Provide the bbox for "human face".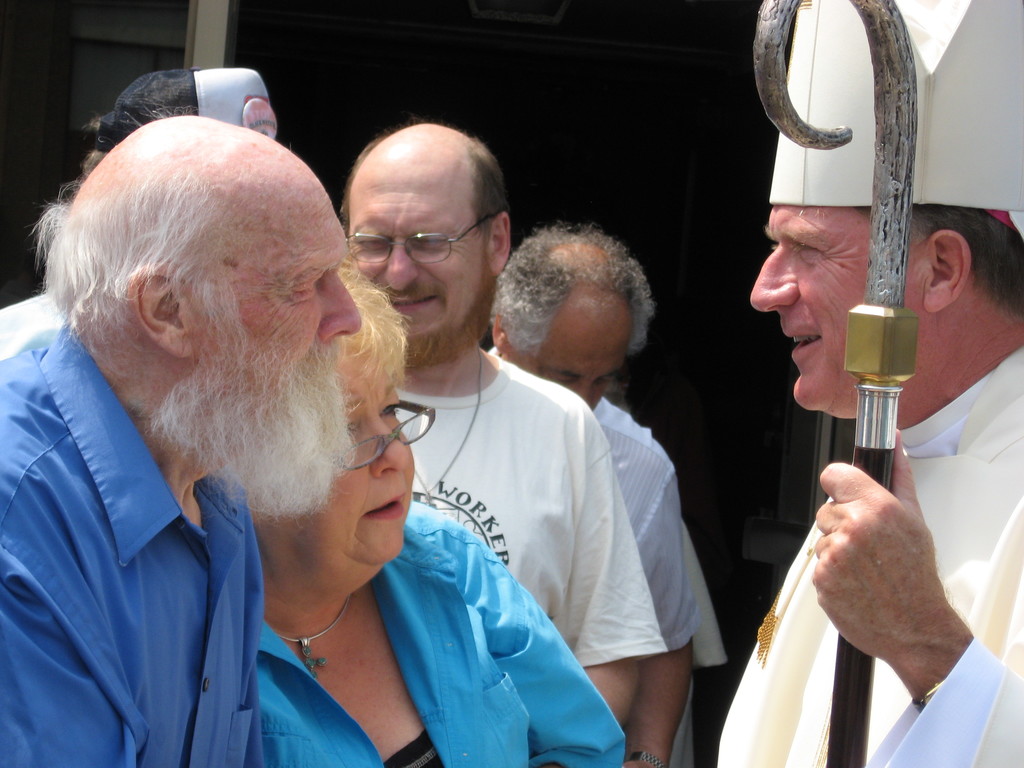
box=[507, 307, 625, 412].
